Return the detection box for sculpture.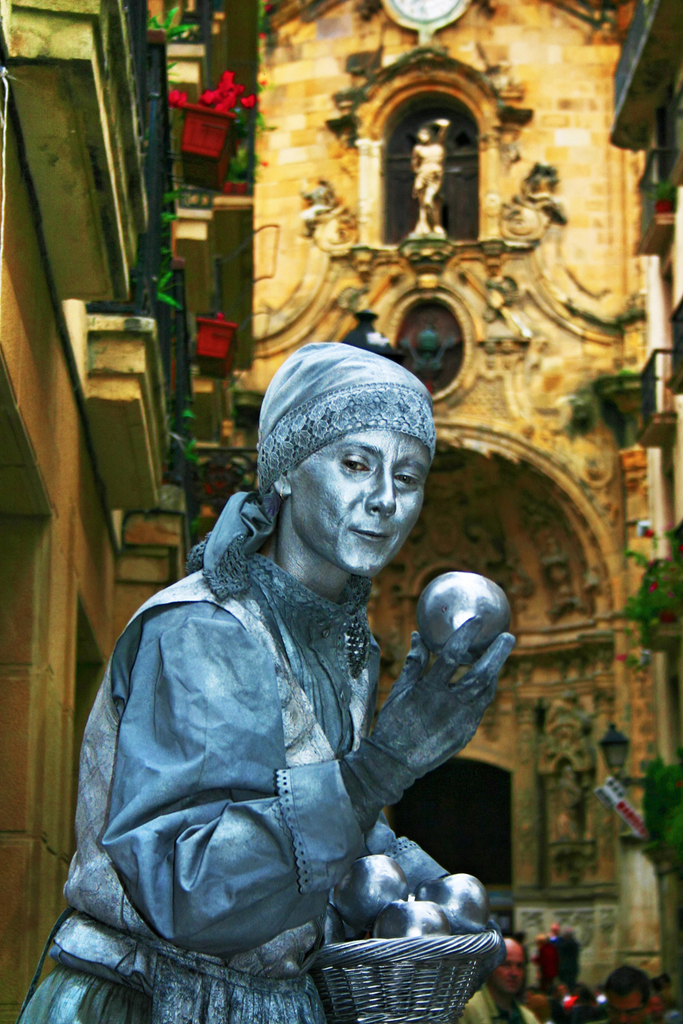
[49,347,536,1023].
